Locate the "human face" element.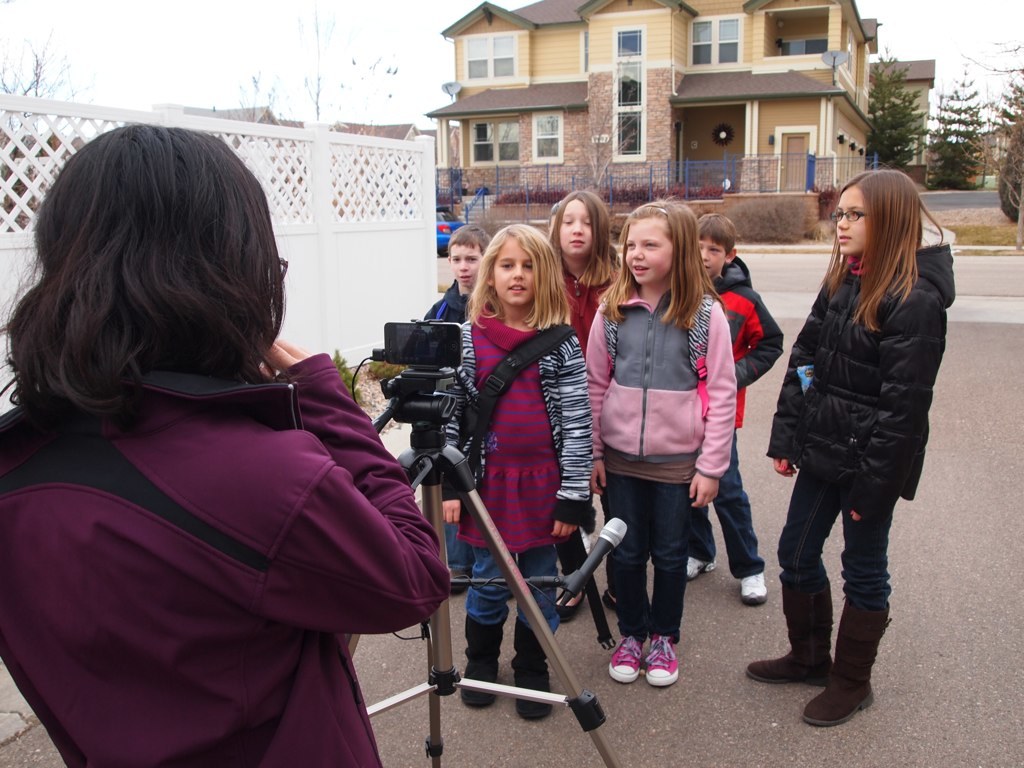
Element bbox: region(629, 218, 672, 284).
